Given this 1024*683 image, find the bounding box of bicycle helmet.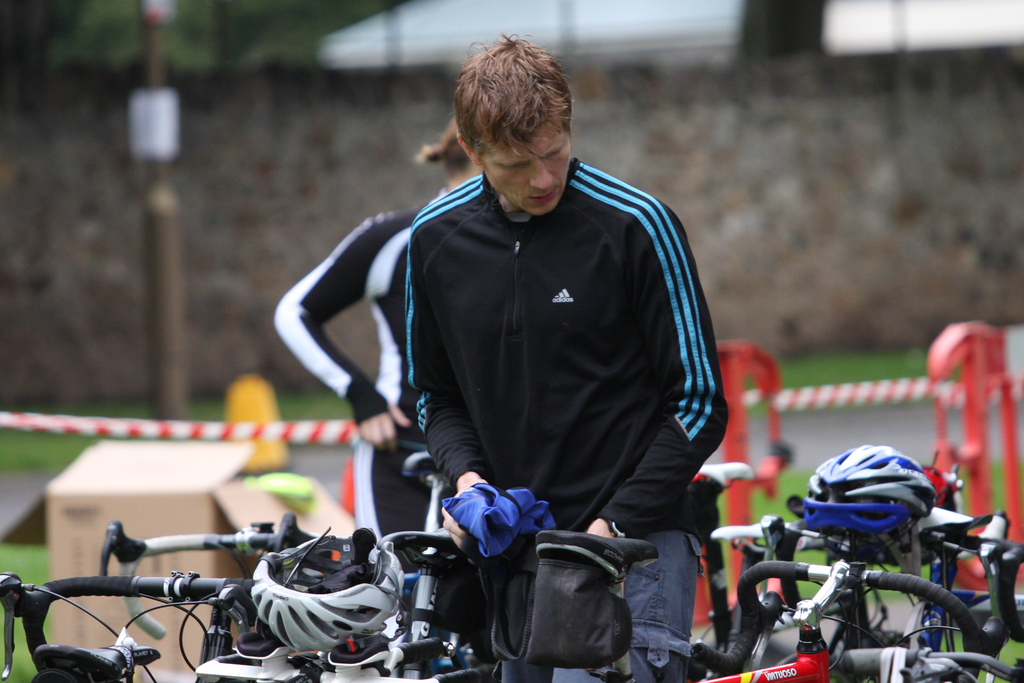
<region>255, 527, 397, 662</region>.
